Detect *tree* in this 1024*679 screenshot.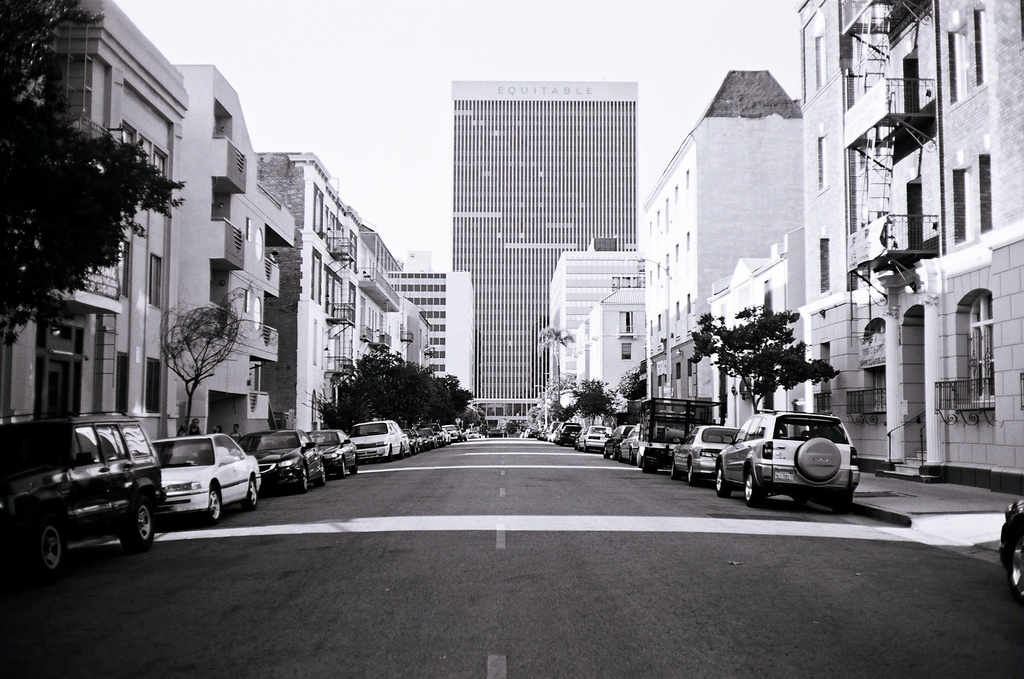
Detection: box=[611, 361, 646, 433].
